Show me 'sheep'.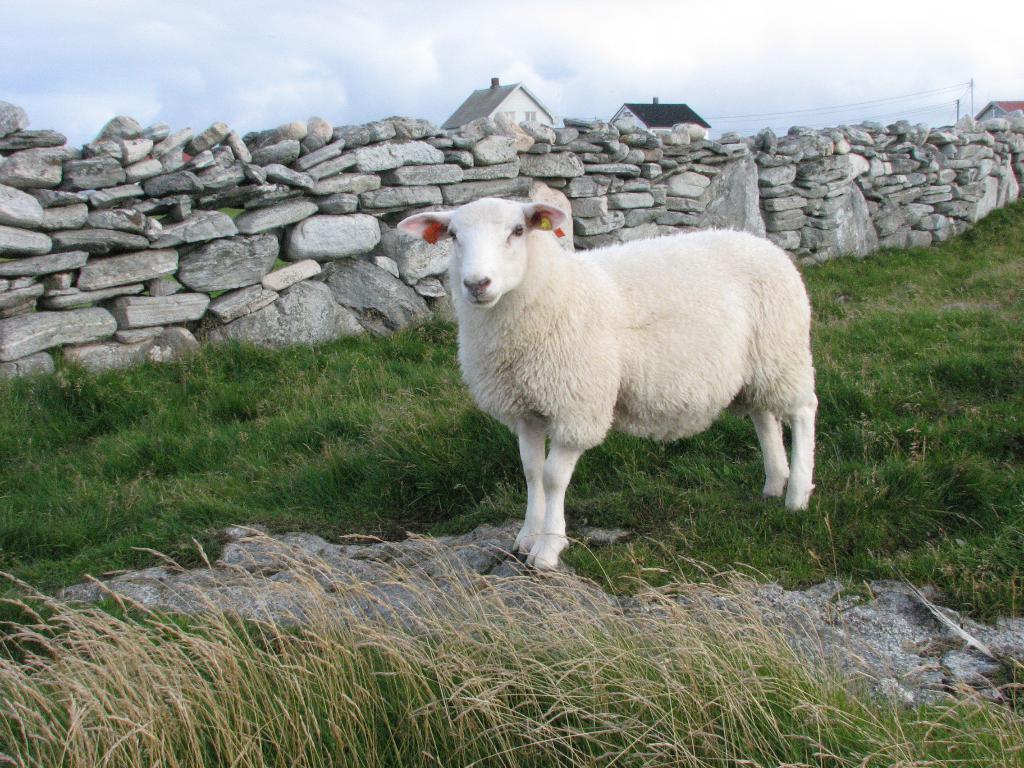
'sheep' is here: select_region(392, 196, 818, 570).
